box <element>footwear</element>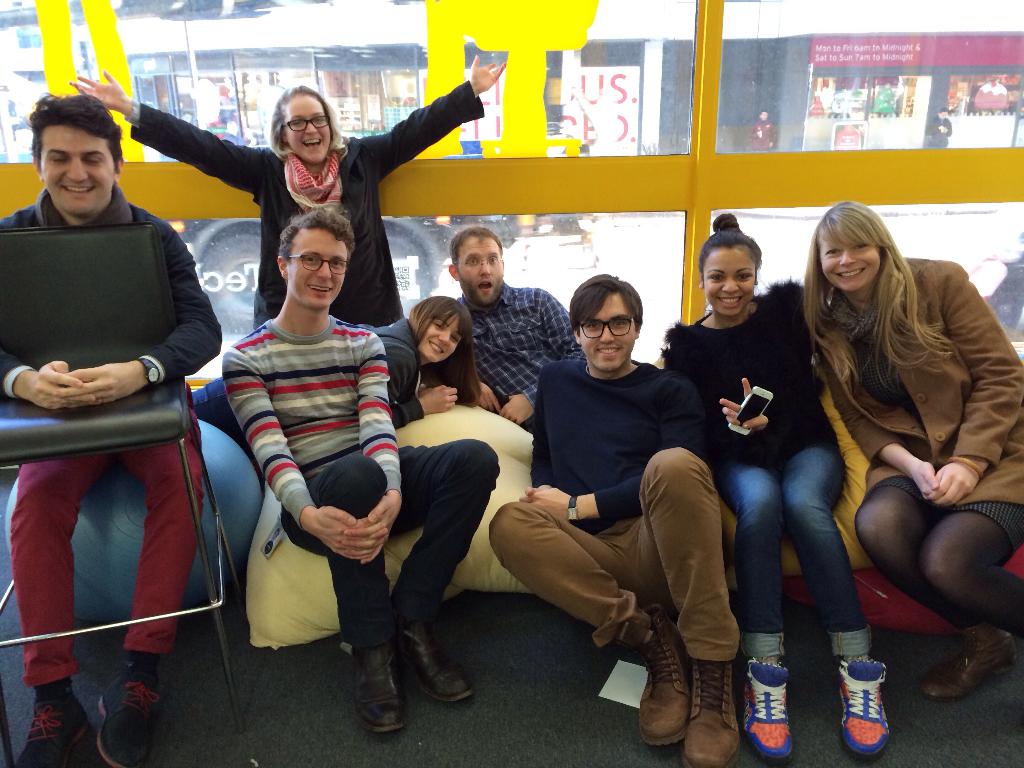
(354,641,412,736)
